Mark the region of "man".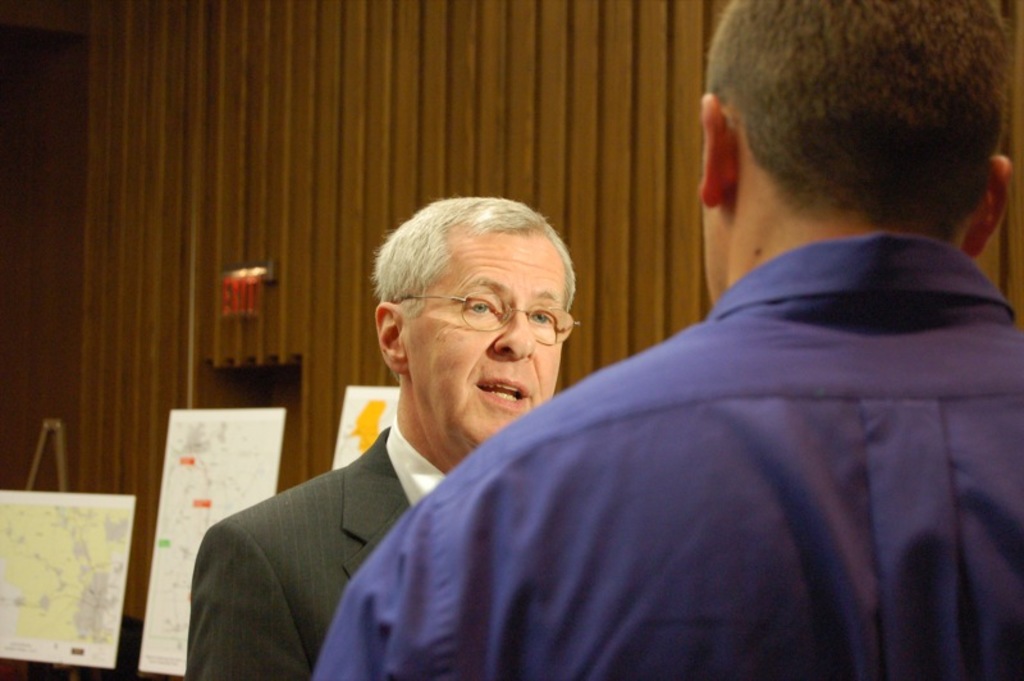
Region: BBox(302, 27, 1019, 667).
